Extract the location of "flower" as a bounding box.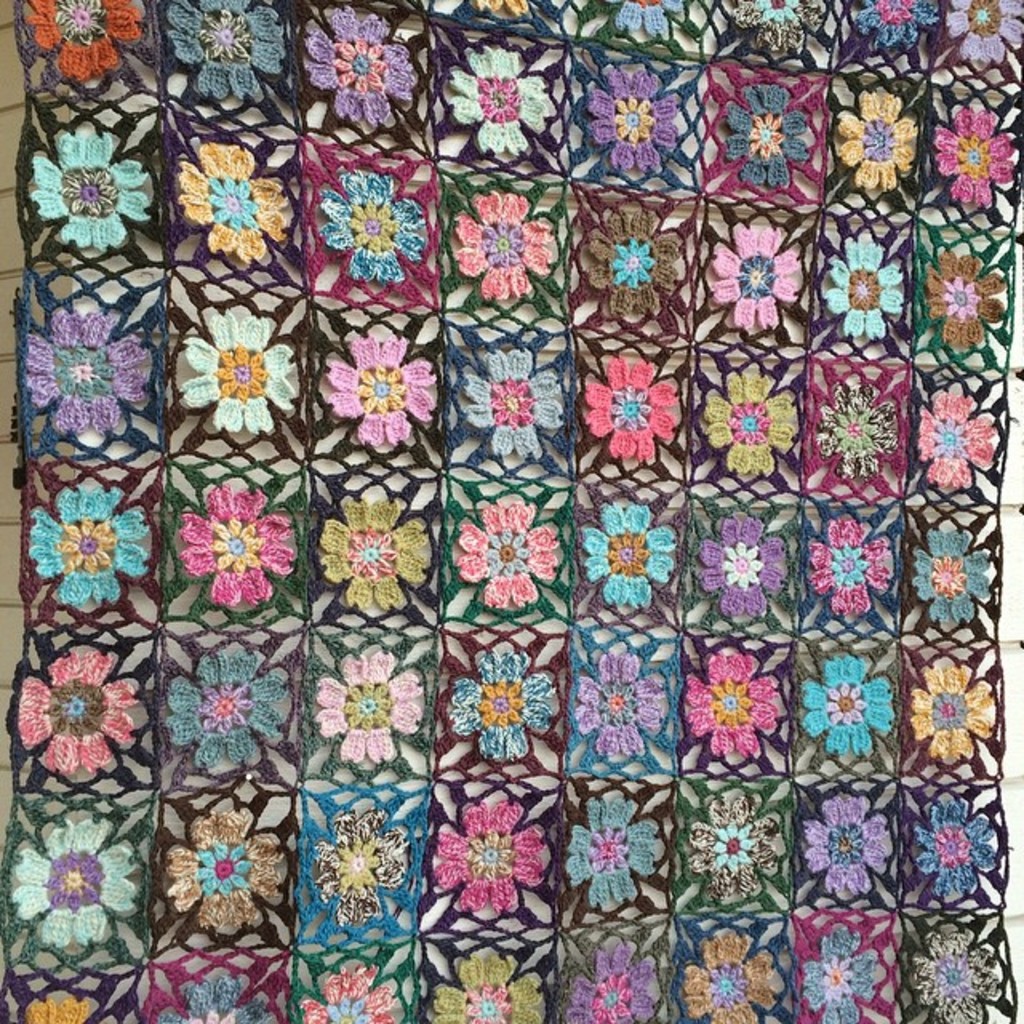
24 309 149 432.
